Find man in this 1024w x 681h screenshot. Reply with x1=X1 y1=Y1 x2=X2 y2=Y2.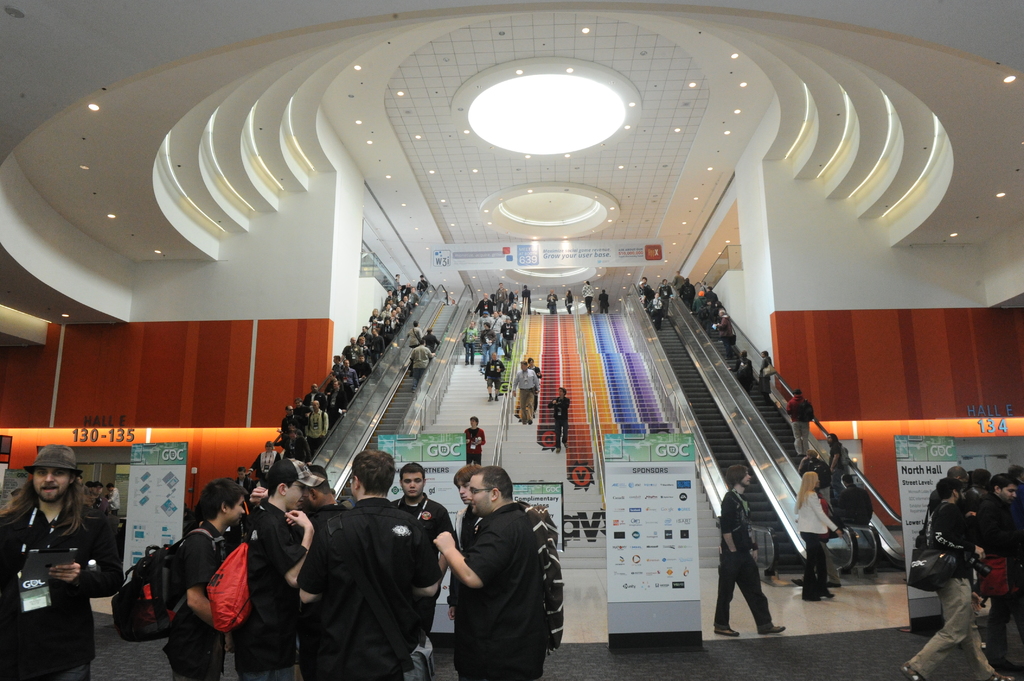
x1=461 y1=416 x2=485 y2=463.
